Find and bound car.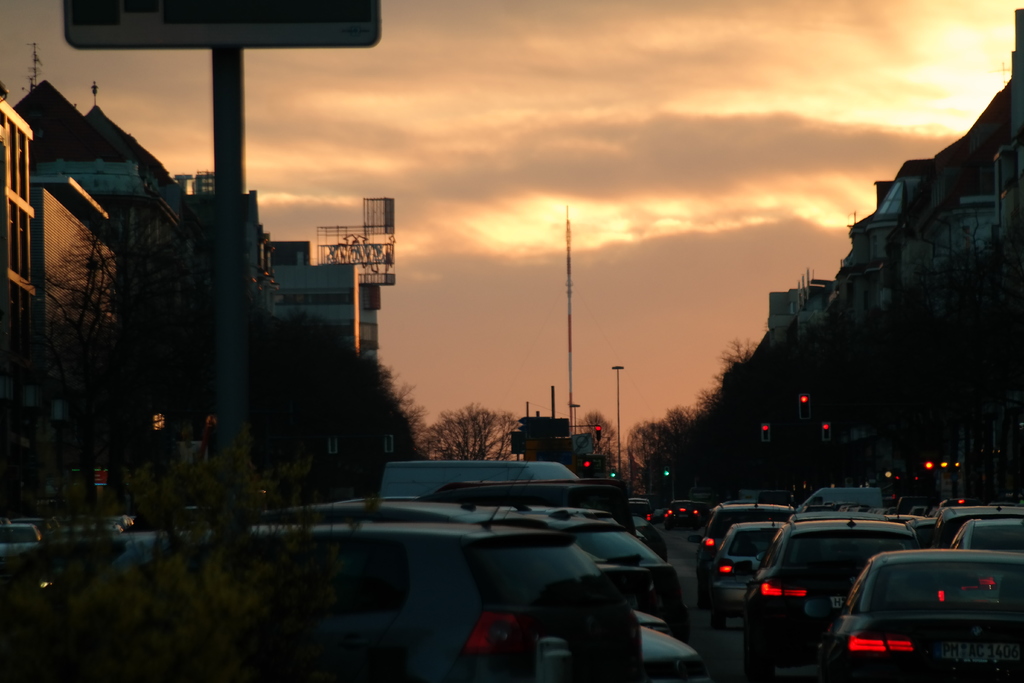
Bound: box=[728, 514, 929, 682].
